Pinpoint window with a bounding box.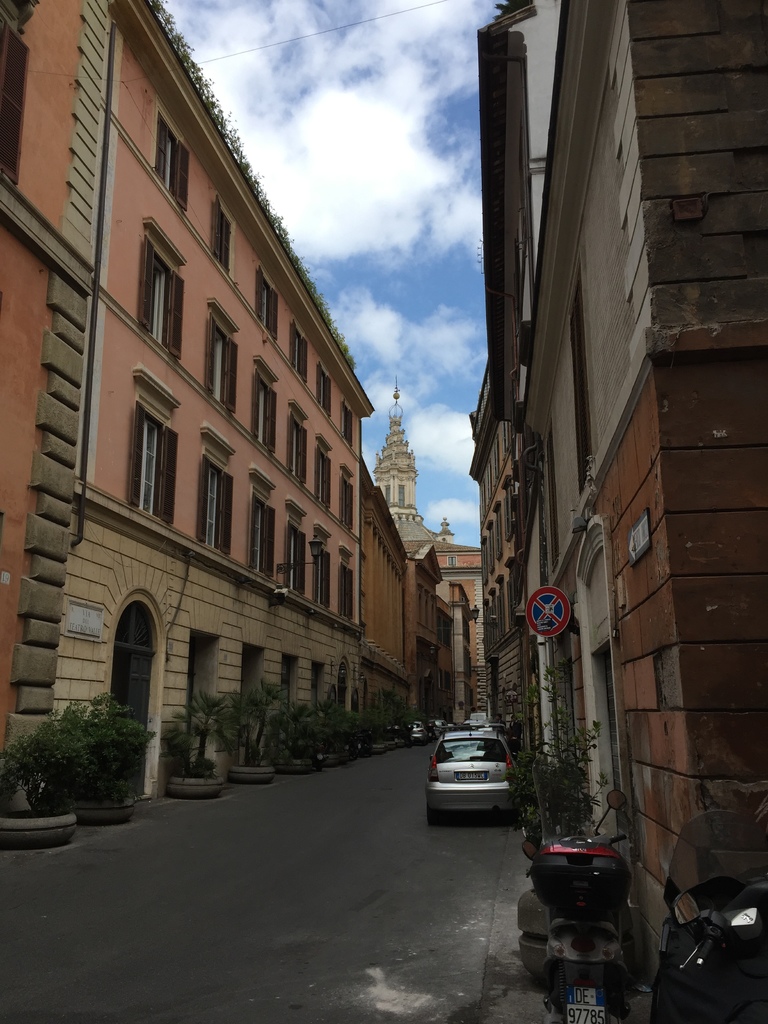
detection(330, 564, 354, 623).
